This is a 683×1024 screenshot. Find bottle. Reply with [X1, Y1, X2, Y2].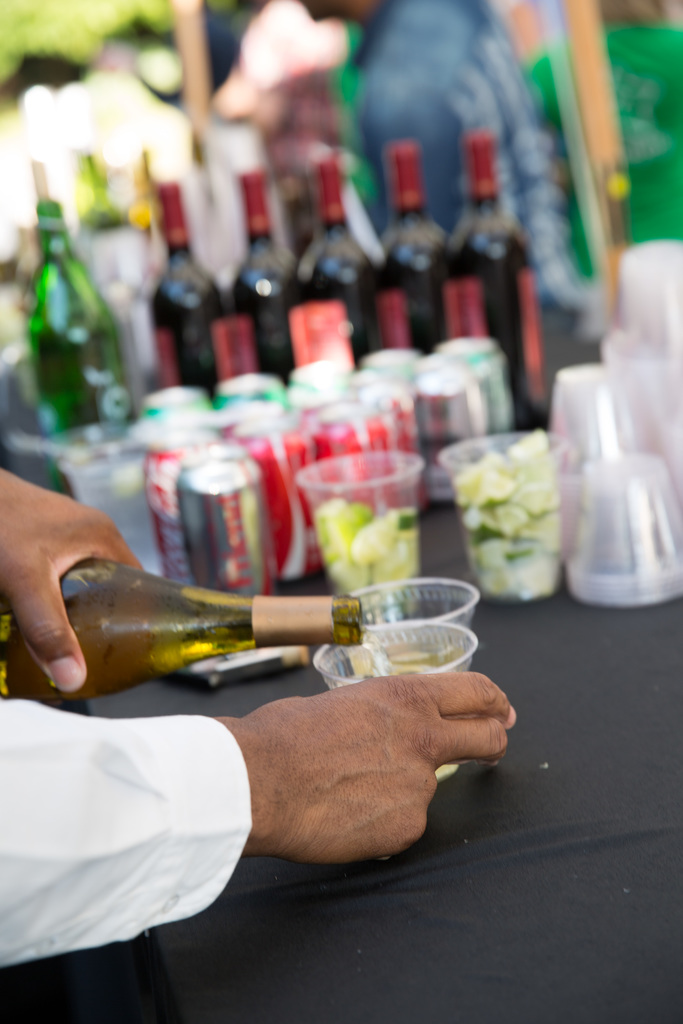
[144, 183, 223, 402].
